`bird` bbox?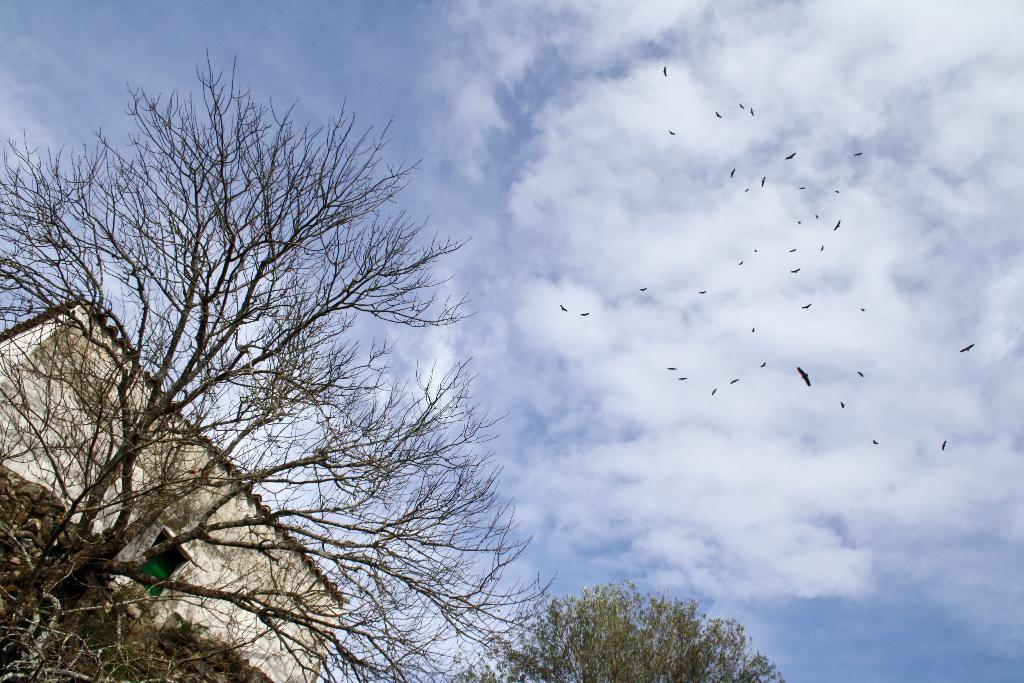
Rect(666, 126, 675, 136)
